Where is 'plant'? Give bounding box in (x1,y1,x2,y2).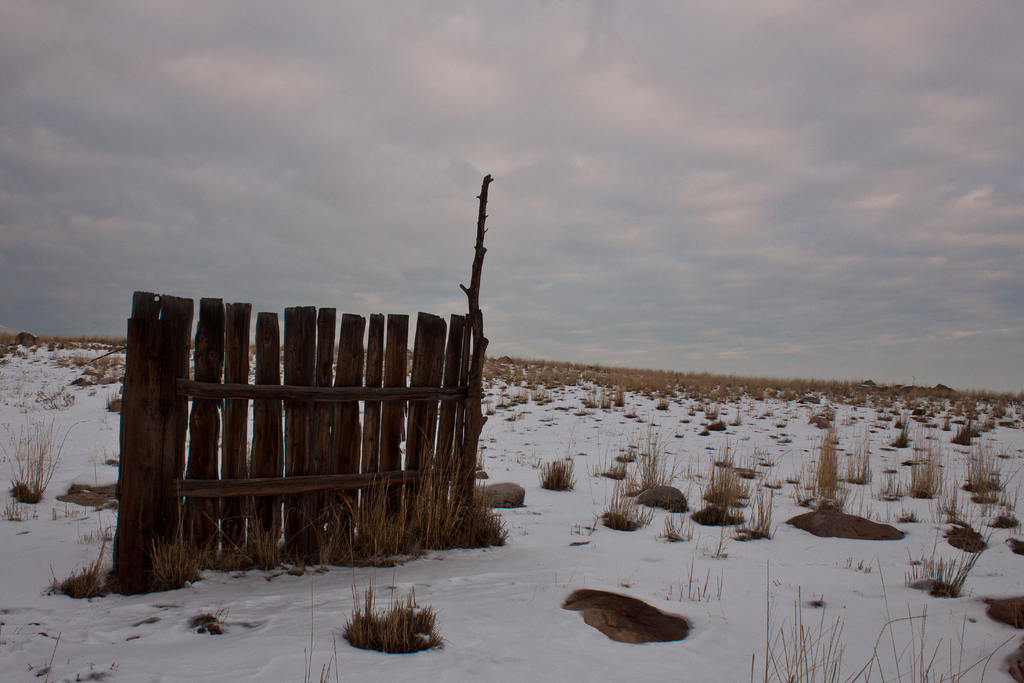
(640,432,682,490).
